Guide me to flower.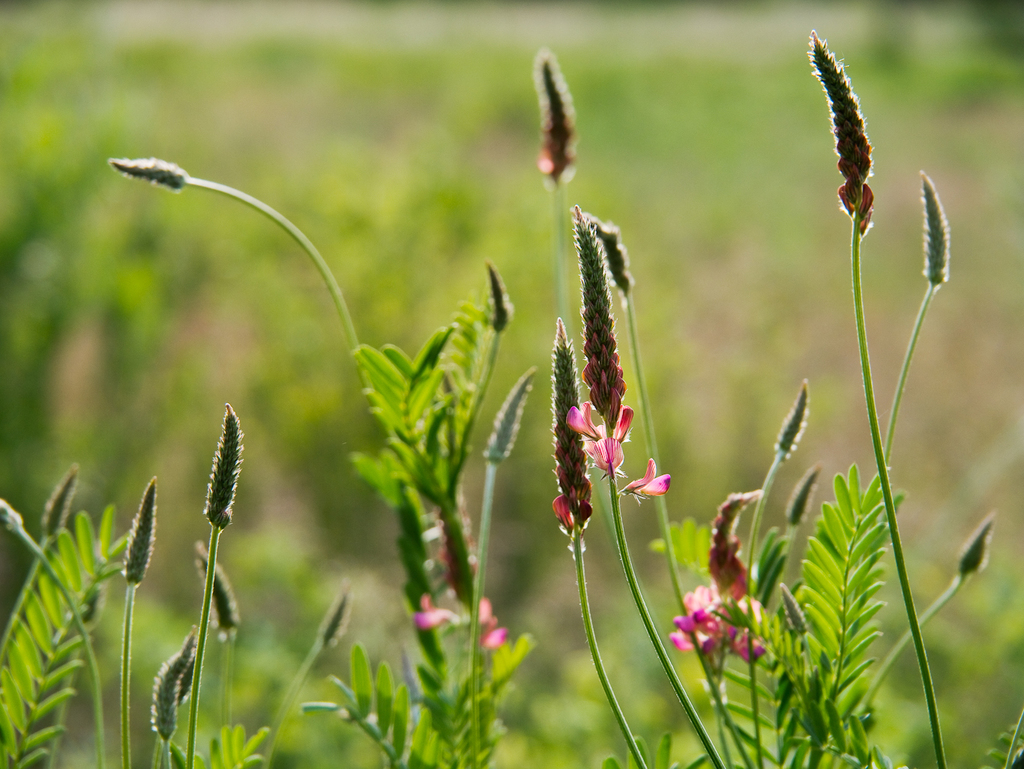
Guidance: box(918, 170, 951, 292).
